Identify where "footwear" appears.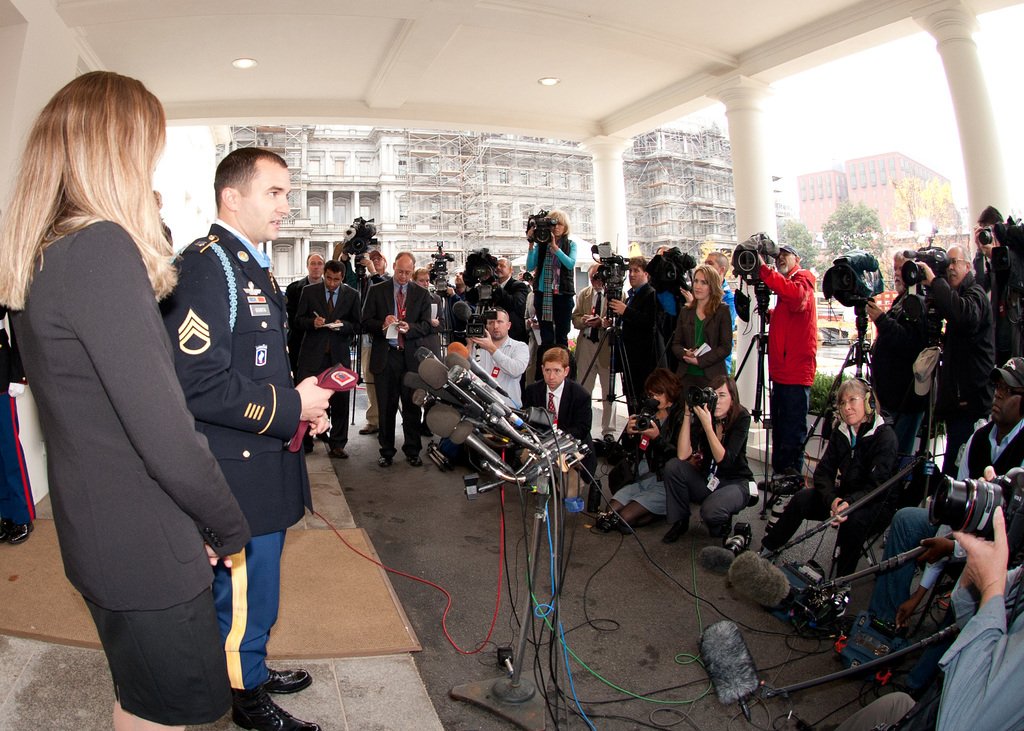
Appears at region(601, 432, 614, 441).
